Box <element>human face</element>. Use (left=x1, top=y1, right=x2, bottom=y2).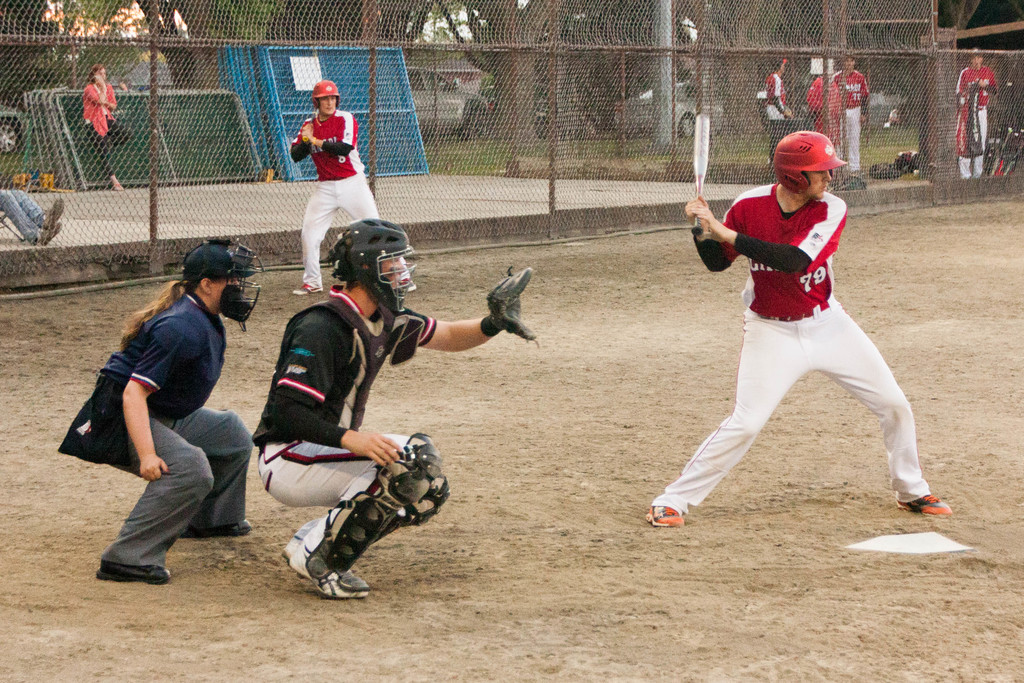
(left=320, top=95, right=340, bottom=115).
